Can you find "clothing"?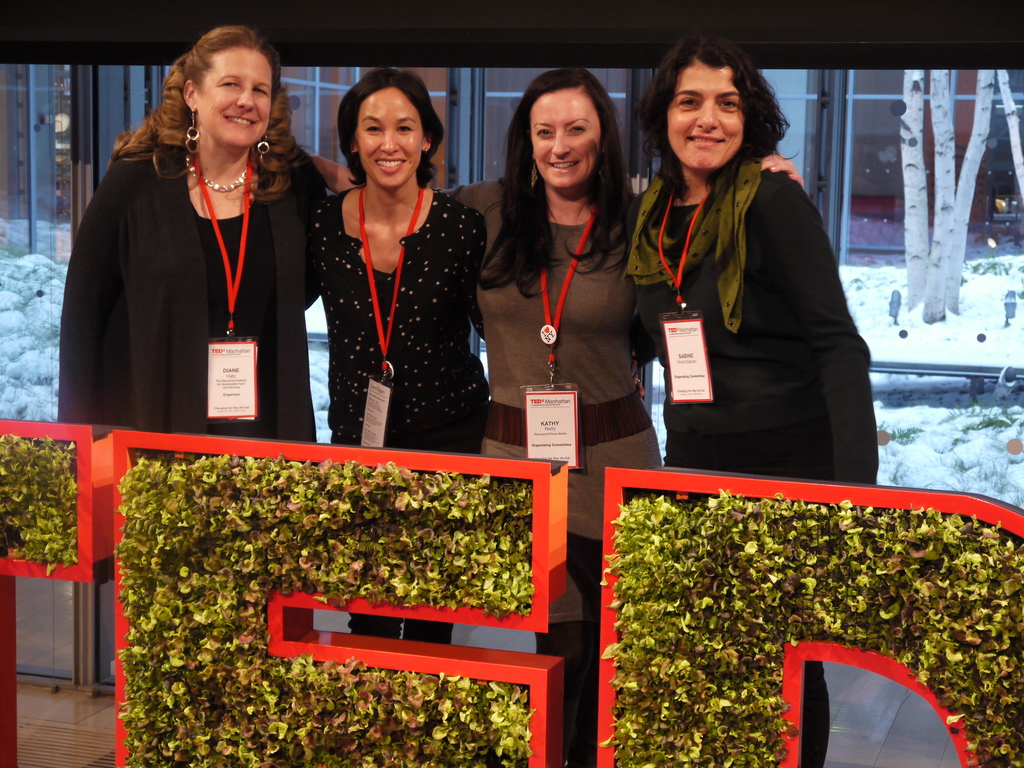
Yes, bounding box: rect(623, 109, 876, 481).
